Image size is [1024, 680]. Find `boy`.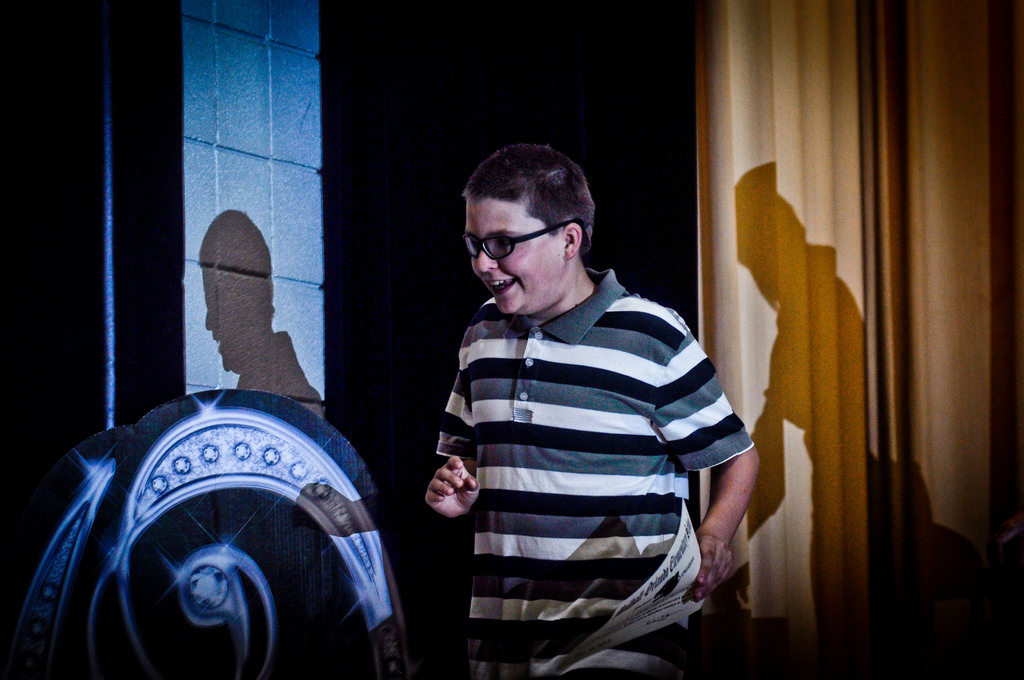
426,145,760,679.
